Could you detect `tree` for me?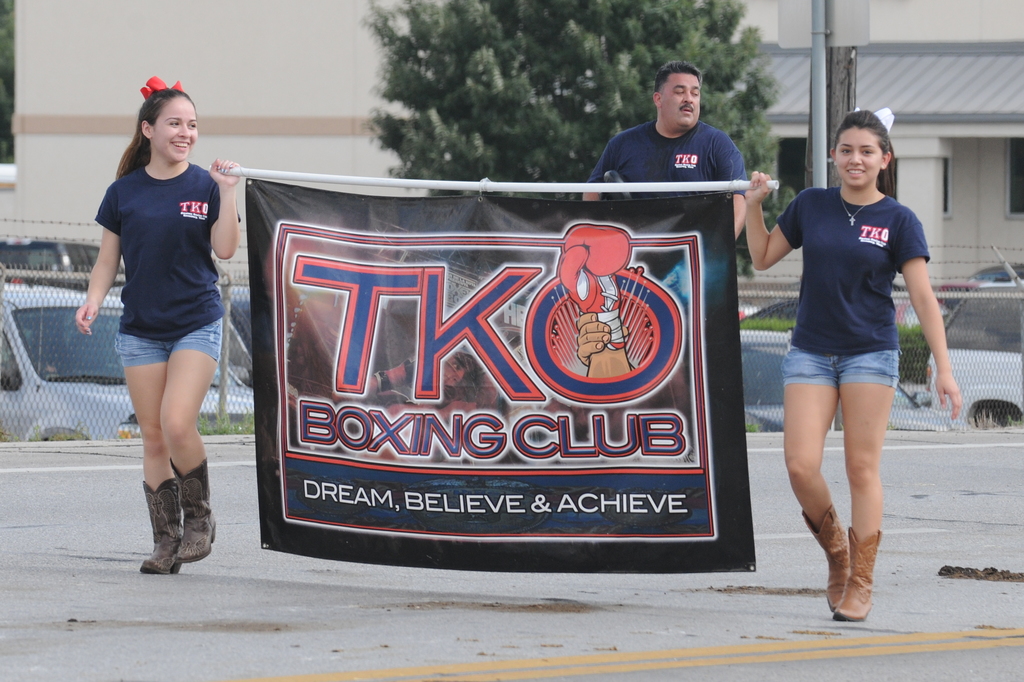
Detection result: 356/0/791/207.
